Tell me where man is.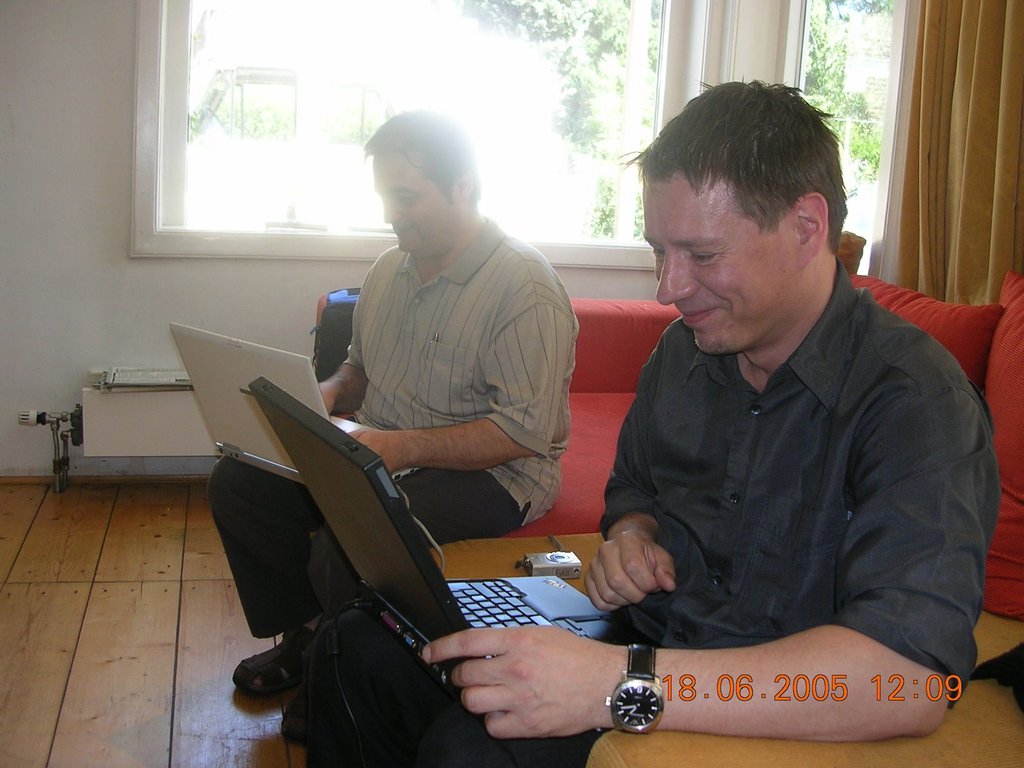
man is at 208 106 582 746.
